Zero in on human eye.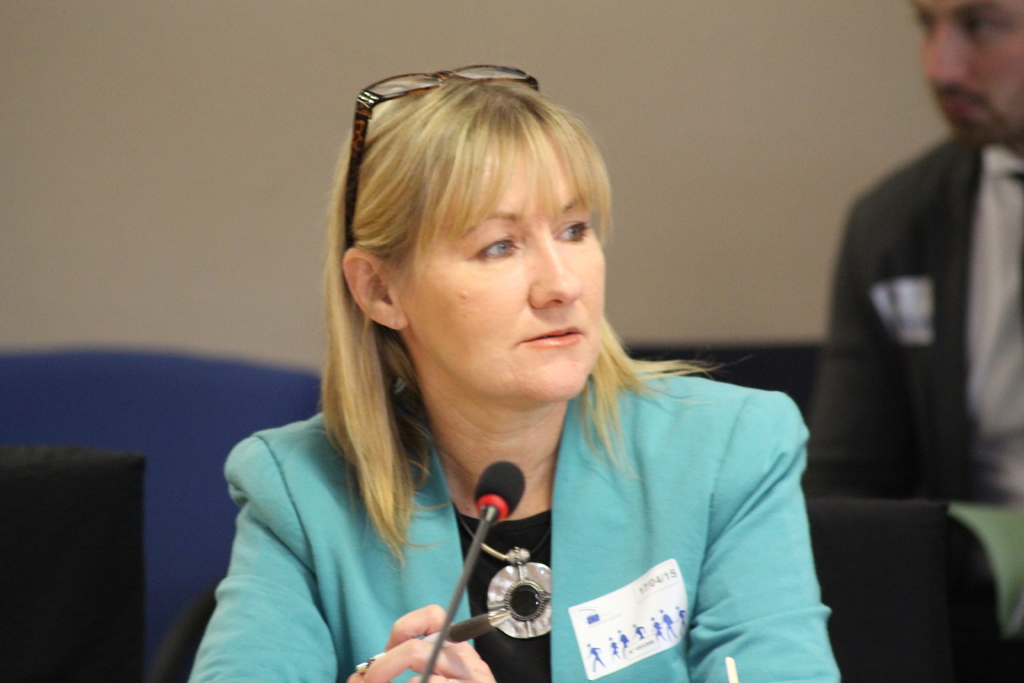
Zeroed in: {"left": 463, "top": 220, "right": 525, "bottom": 268}.
